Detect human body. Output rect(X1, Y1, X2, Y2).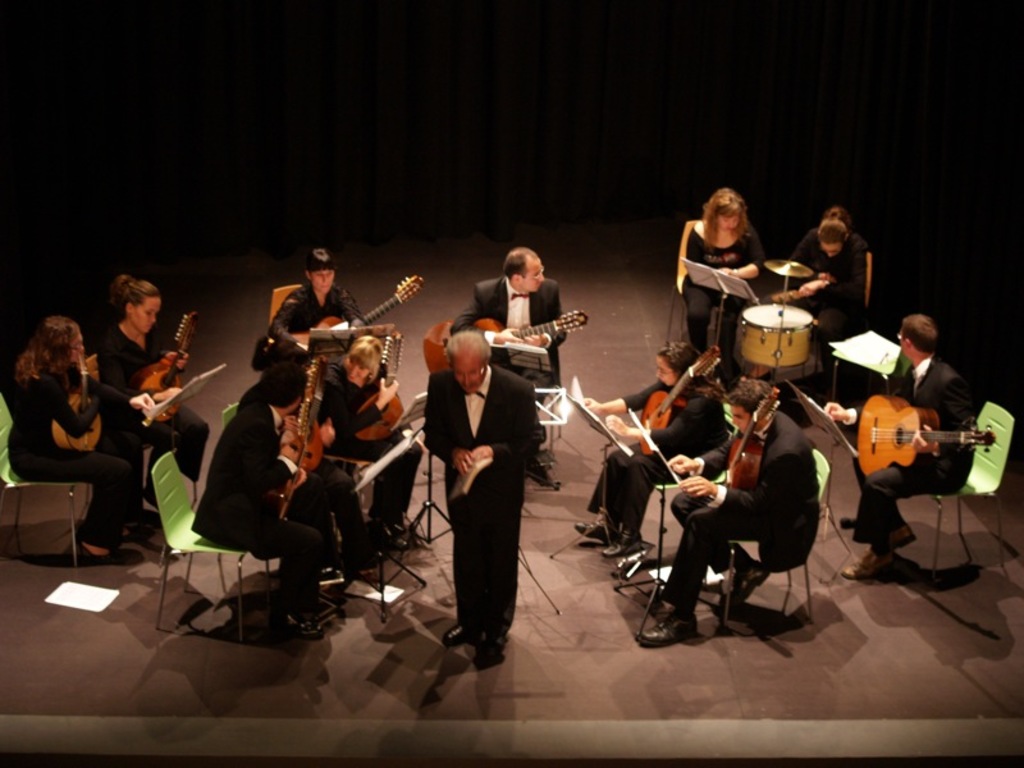
rect(632, 412, 822, 653).
